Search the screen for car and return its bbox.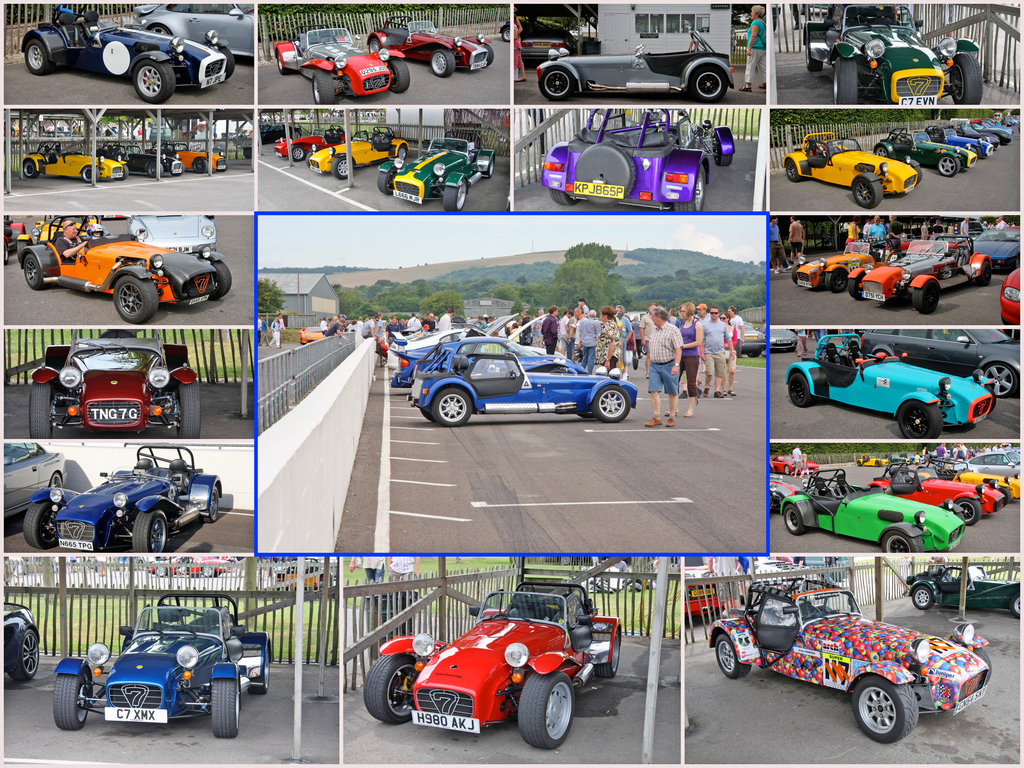
Found: box=[56, 593, 270, 732].
